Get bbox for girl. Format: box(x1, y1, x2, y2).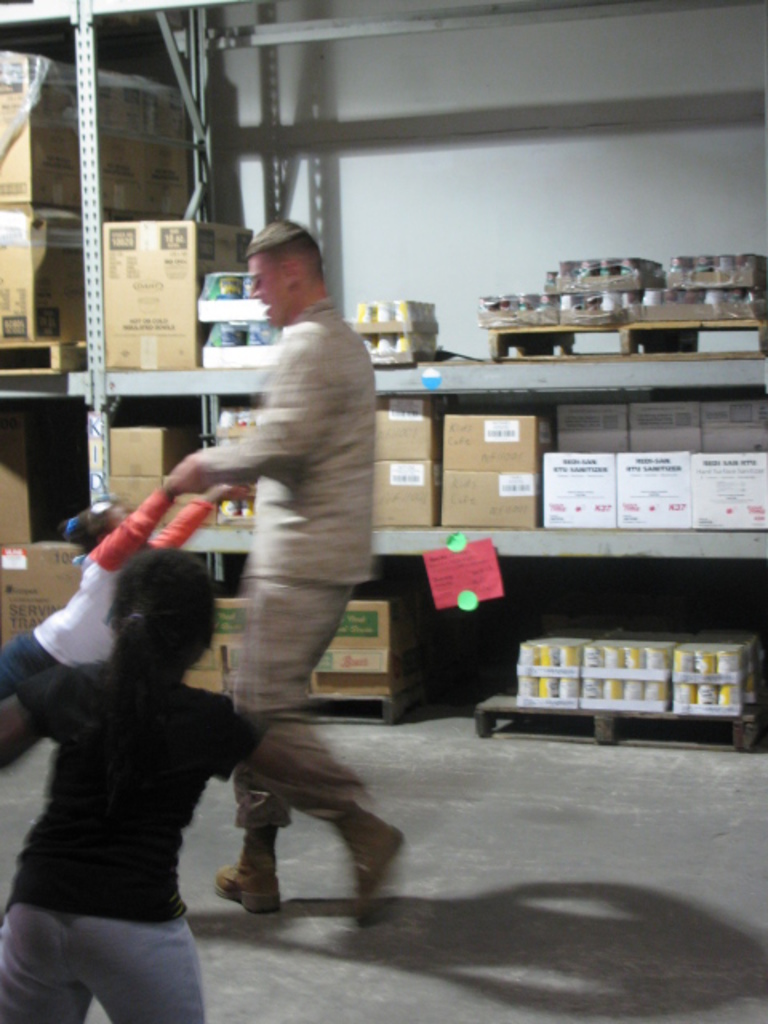
box(0, 555, 362, 1022).
